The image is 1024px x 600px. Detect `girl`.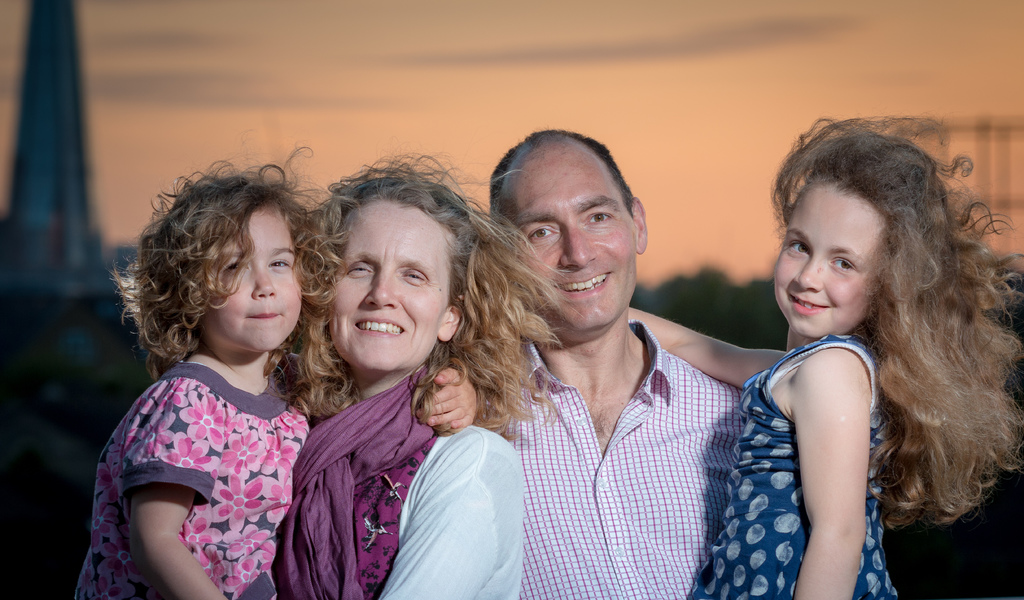
Detection: box(630, 117, 1023, 599).
